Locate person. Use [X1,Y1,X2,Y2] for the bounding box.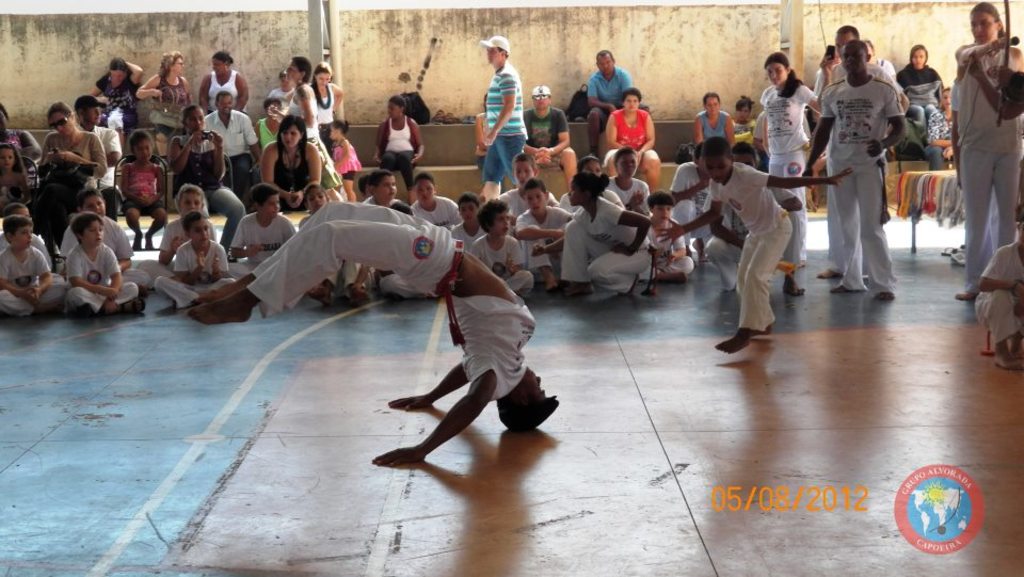
[749,49,823,268].
